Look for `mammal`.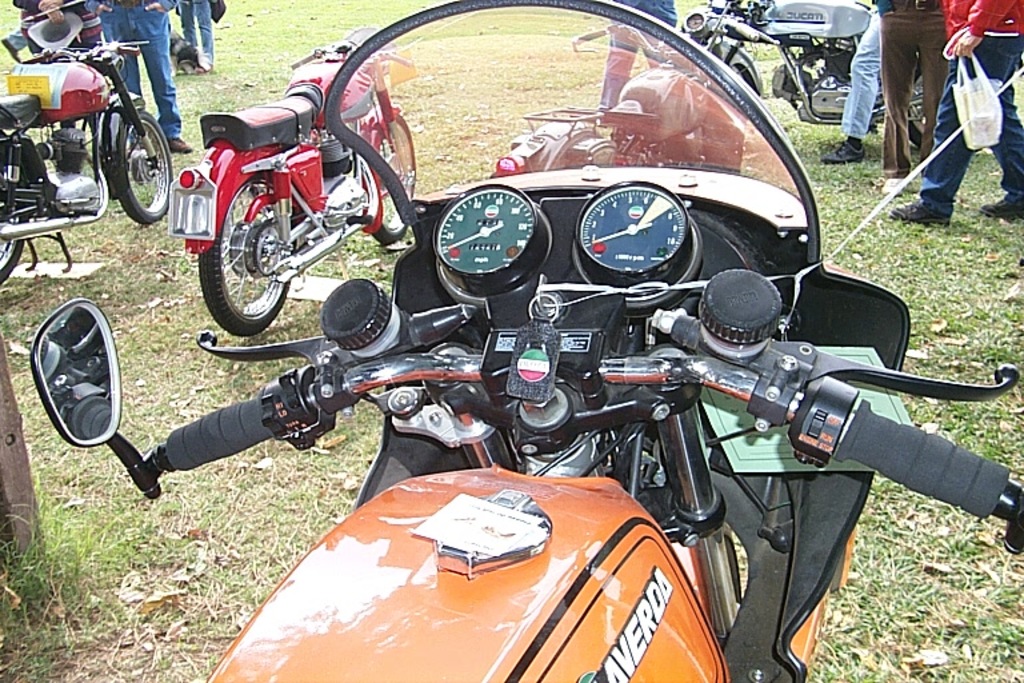
Found: l=875, t=0, r=941, b=192.
